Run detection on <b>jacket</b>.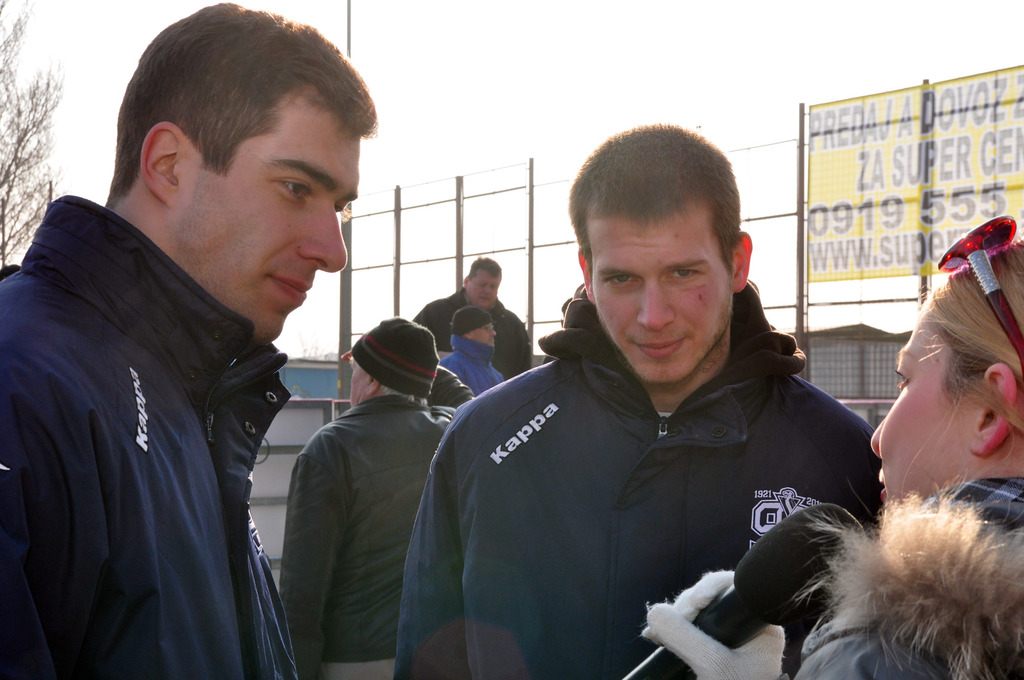
Result: crop(382, 242, 899, 670).
